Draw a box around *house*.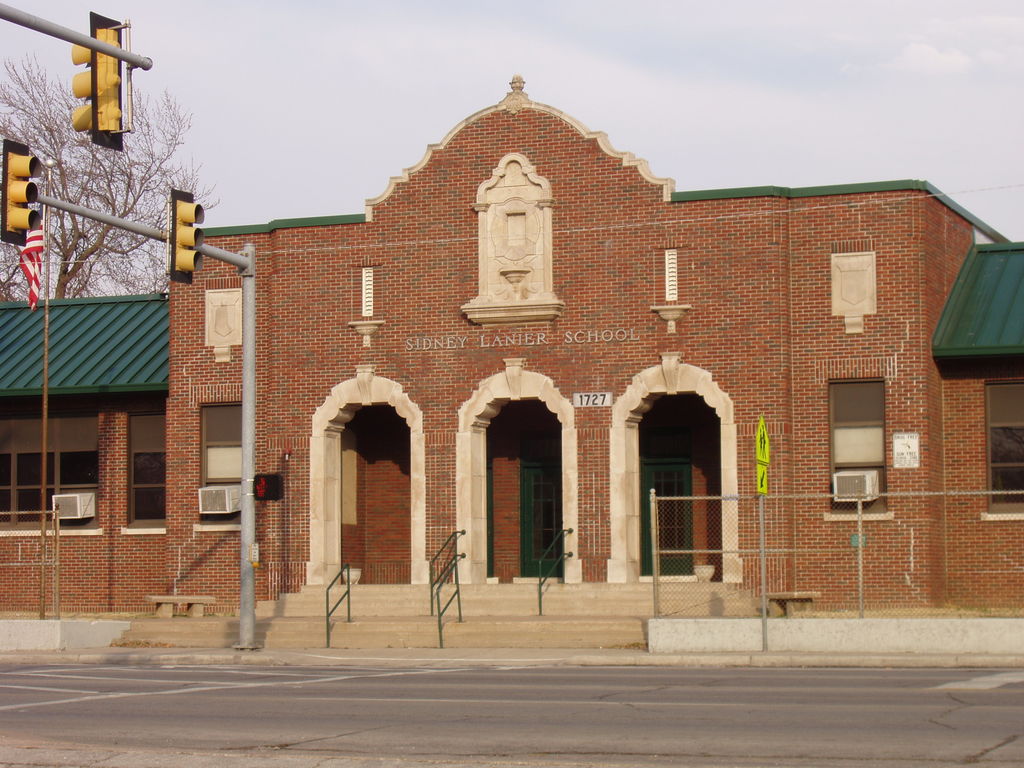
x1=0, y1=64, x2=1023, y2=653.
